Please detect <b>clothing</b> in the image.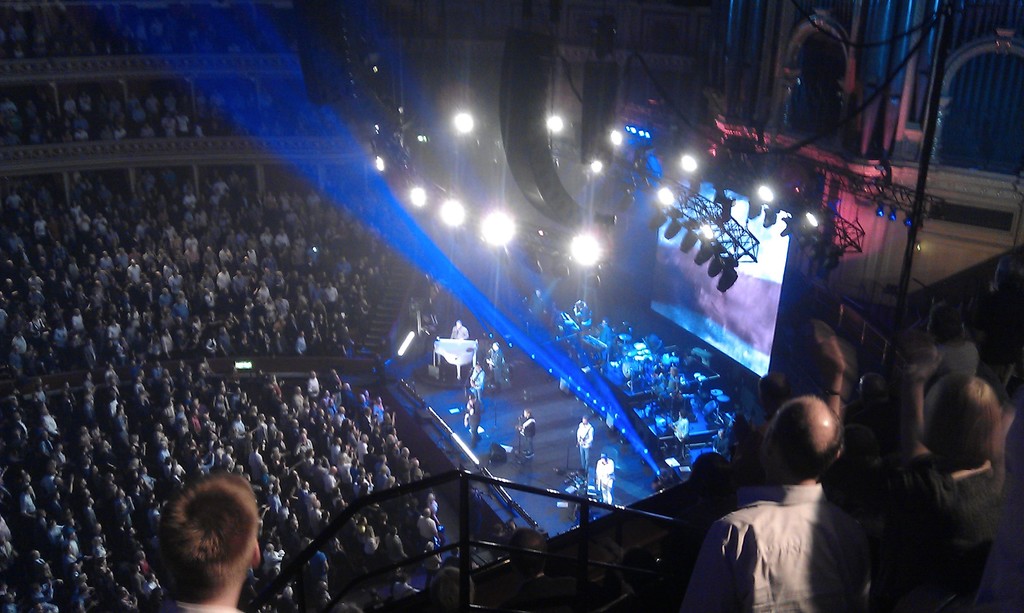
(left=710, top=429, right=732, bottom=456).
